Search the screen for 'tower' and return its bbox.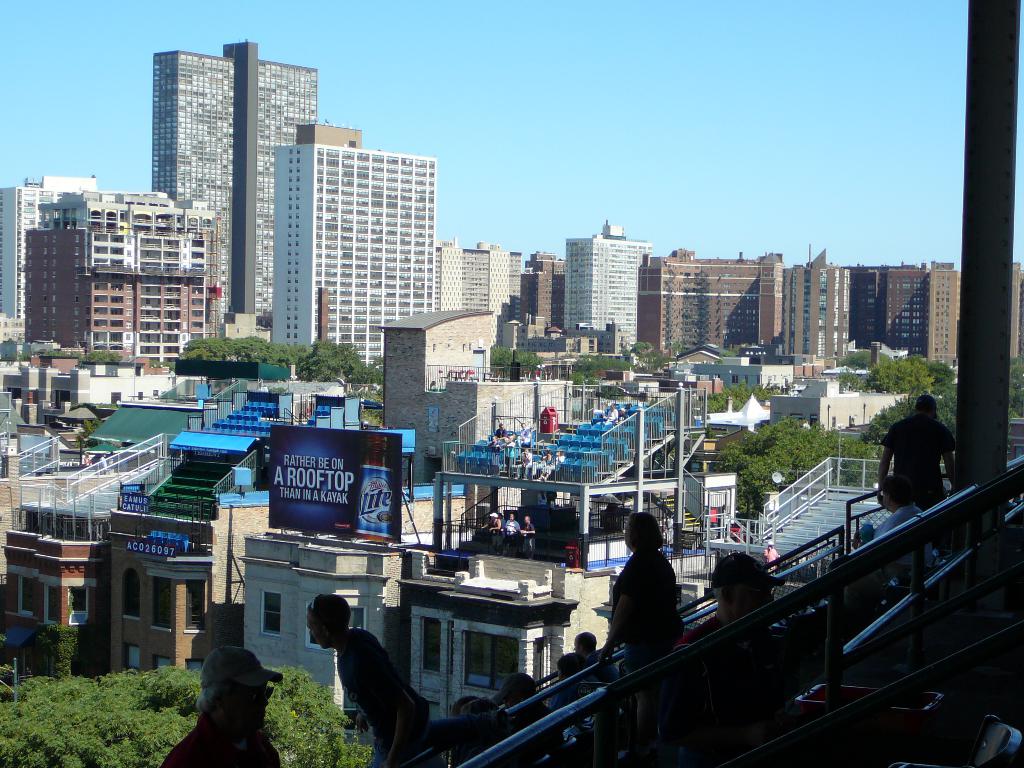
Found: {"x1": 429, "y1": 237, "x2": 467, "y2": 318}.
